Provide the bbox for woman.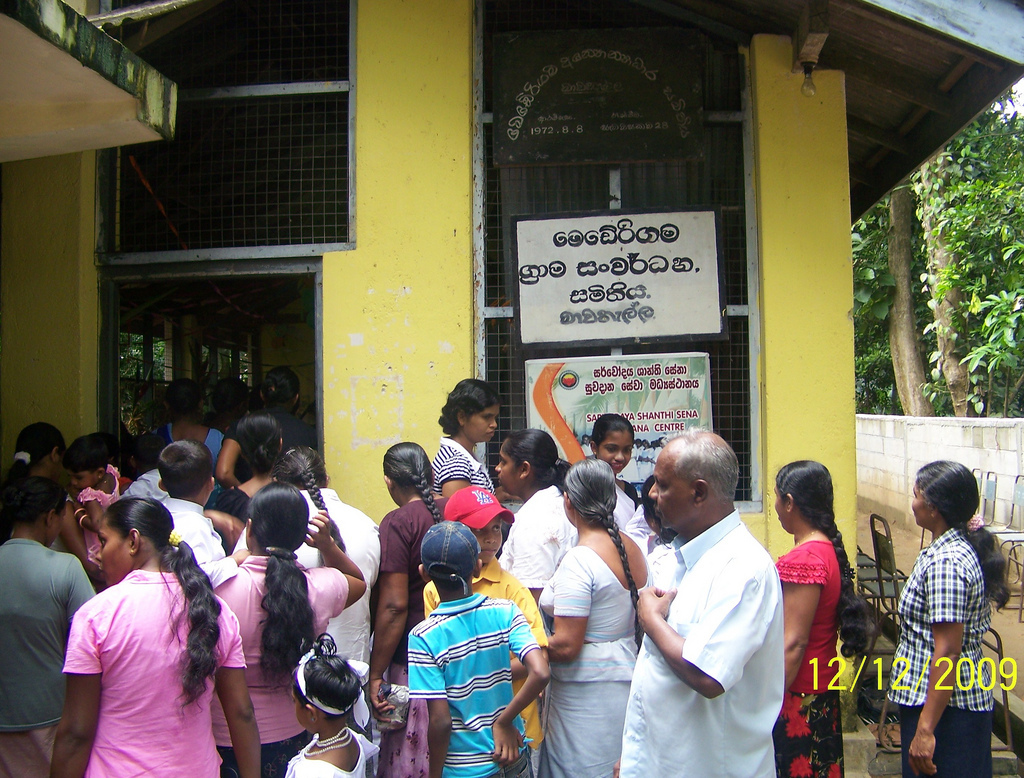
[left=513, top=457, right=646, bottom=774].
